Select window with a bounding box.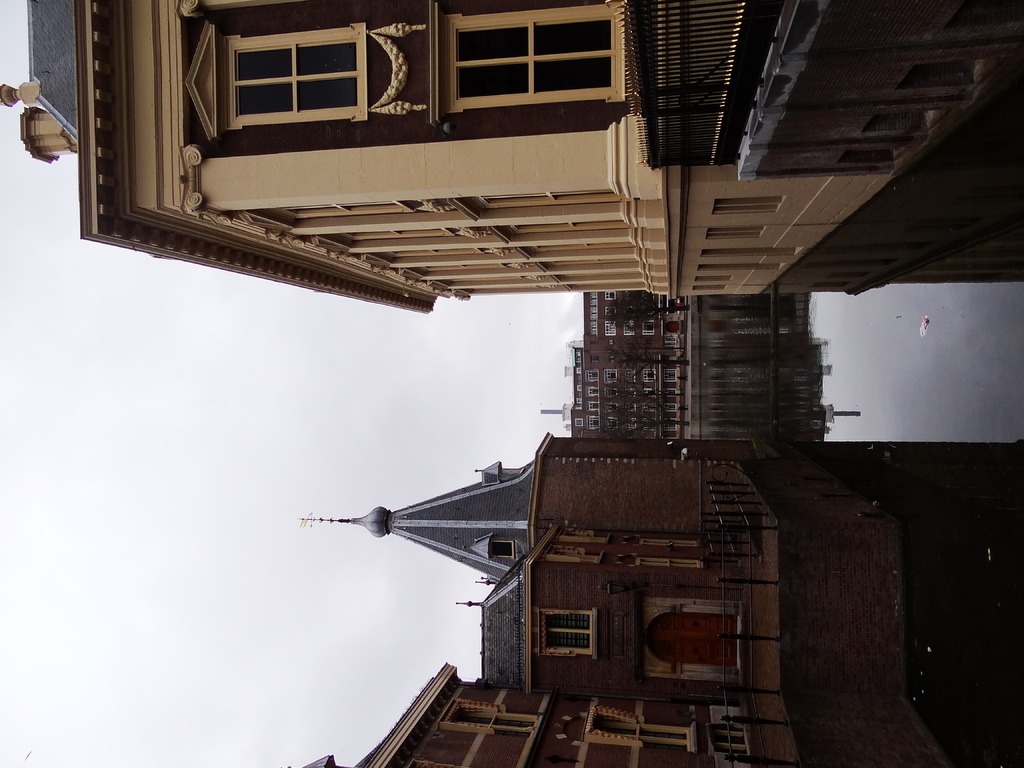
587 415 598 429.
